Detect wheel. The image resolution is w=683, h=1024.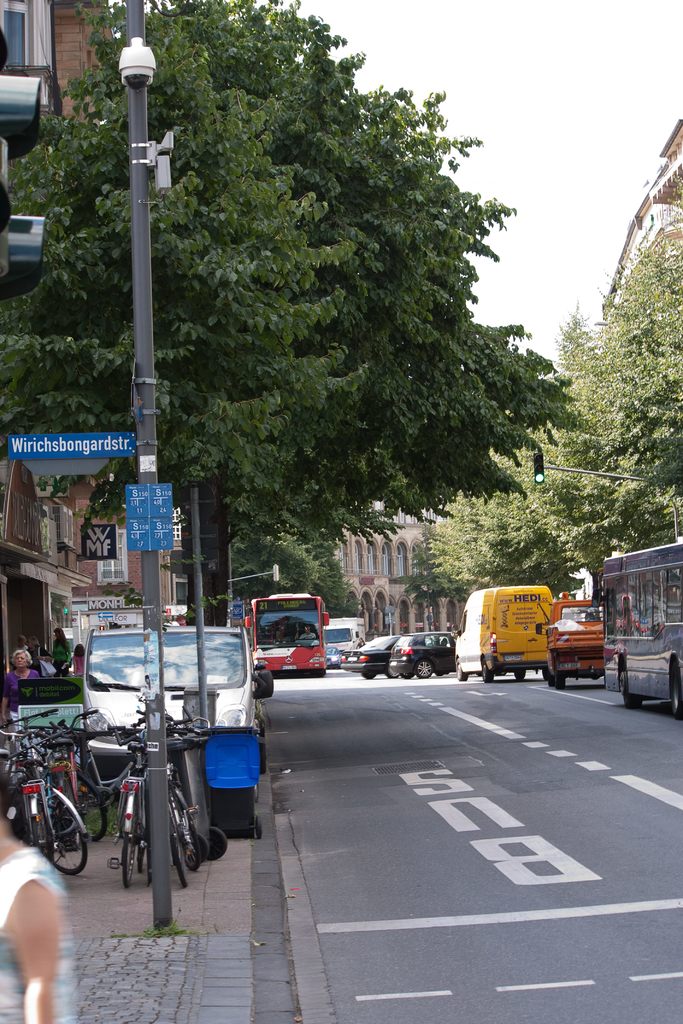
bbox=[136, 840, 147, 875].
